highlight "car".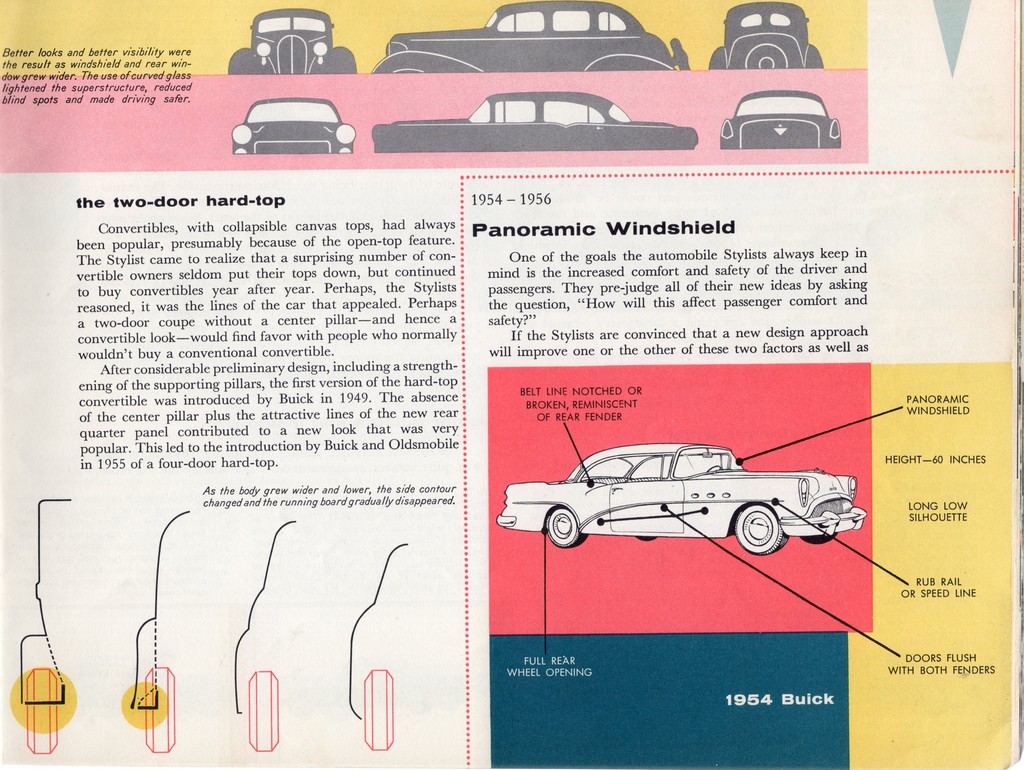
Highlighted region: [left=372, top=2, right=676, bottom=74].
